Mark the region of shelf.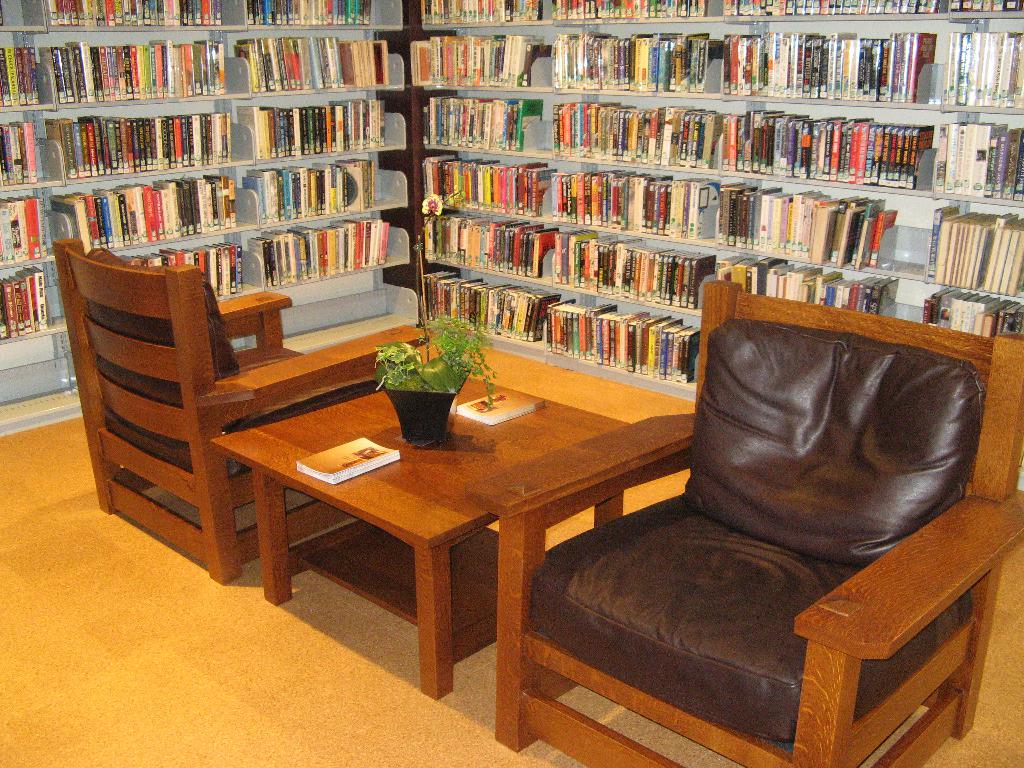
Region: [x1=42, y1=51, x2=402, y2=305].
